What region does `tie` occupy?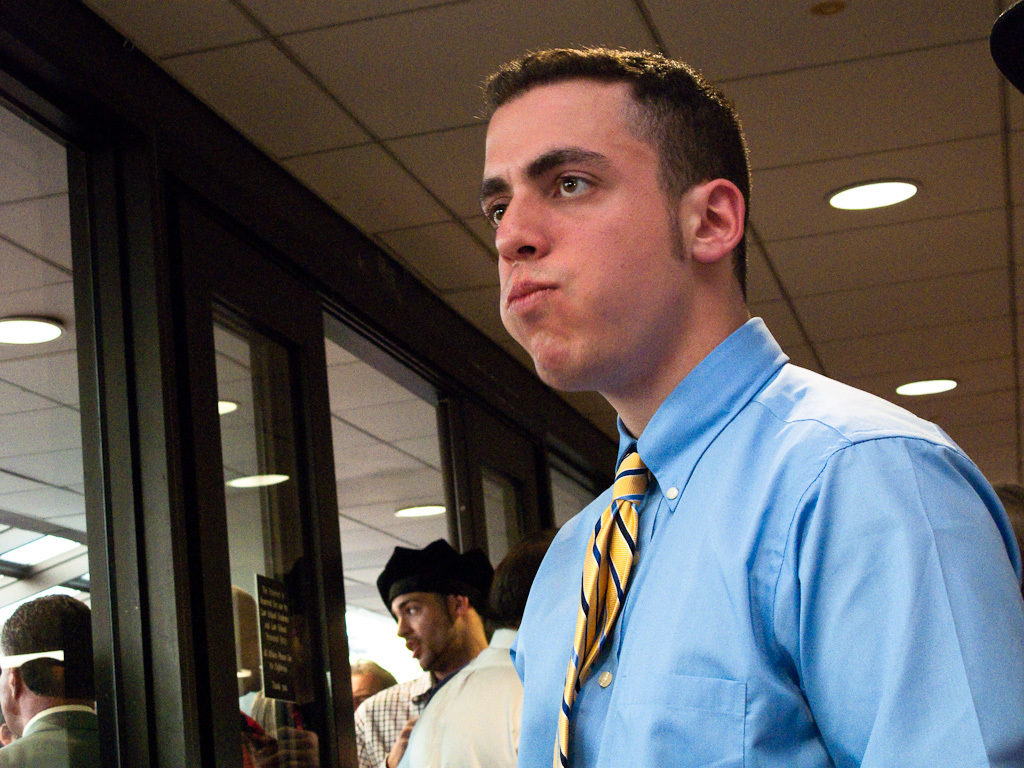
(x1=548, y1=451, x2=655, y2=767).
